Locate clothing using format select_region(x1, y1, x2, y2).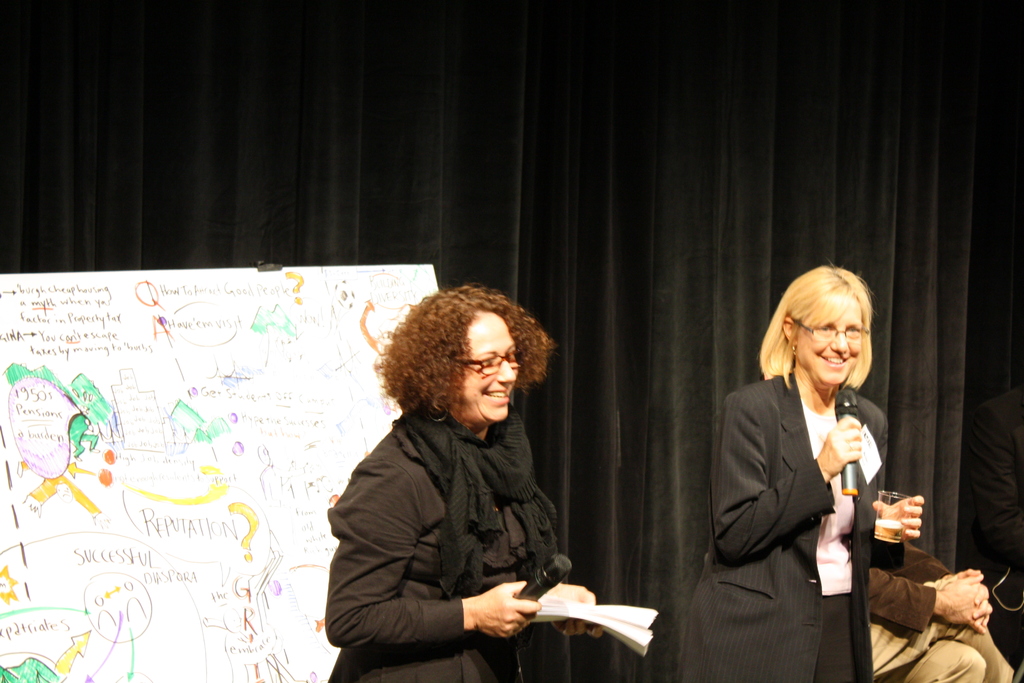
select_region(808, 593, 867, 682).
